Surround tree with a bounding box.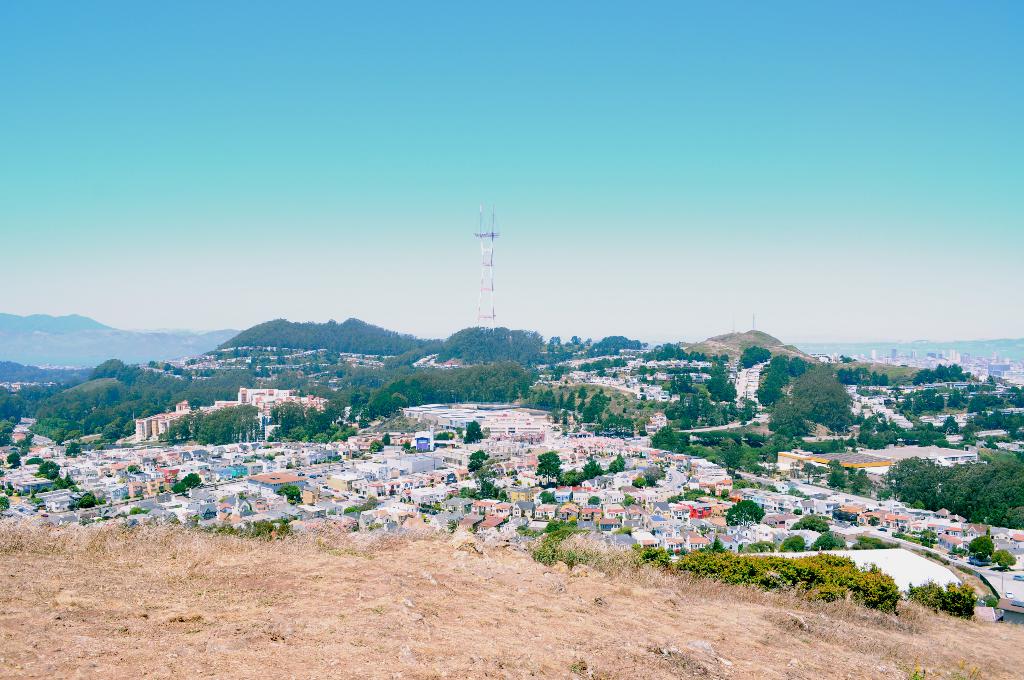
635, 474, 650, 488.
